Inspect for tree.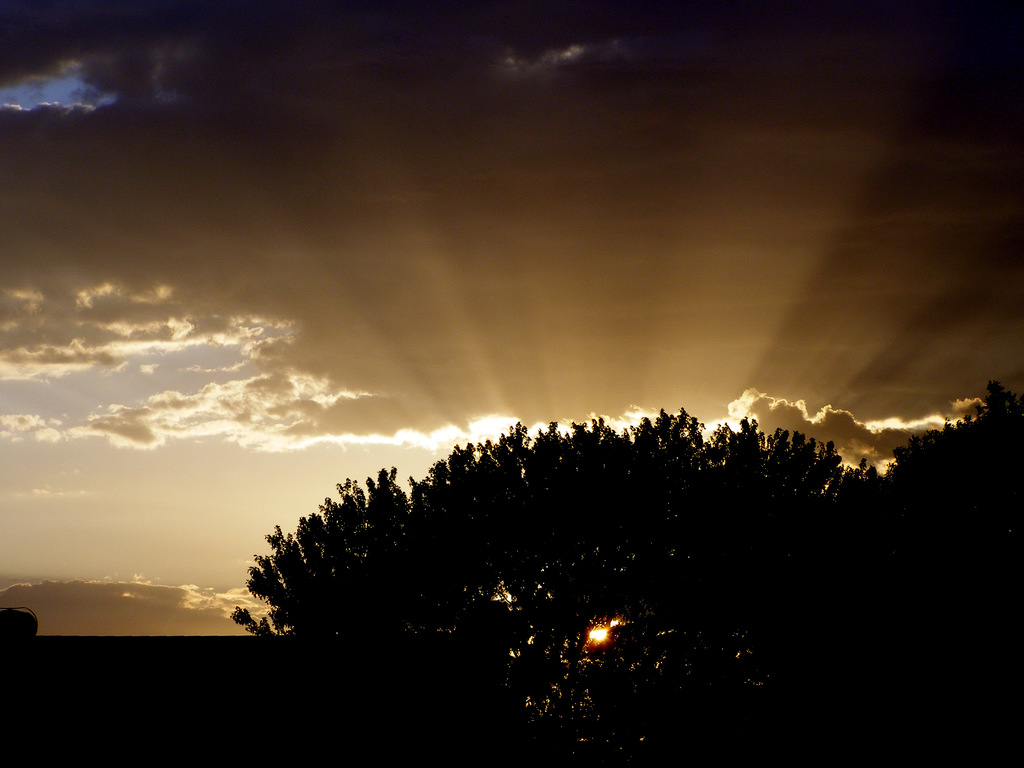
Inspection: [x1=228, y1=407, x2=886, y2=766].
